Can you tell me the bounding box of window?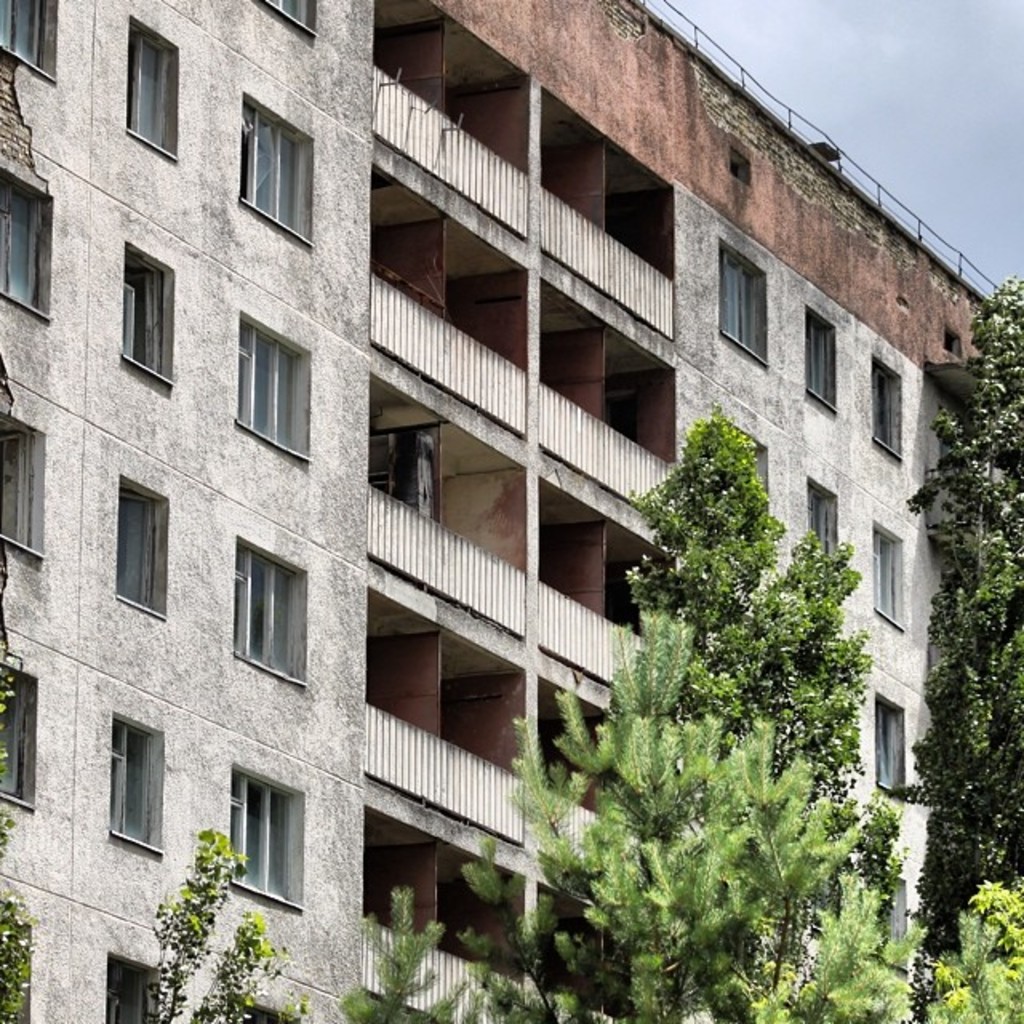
BBox(234, 310, 314, 467).
